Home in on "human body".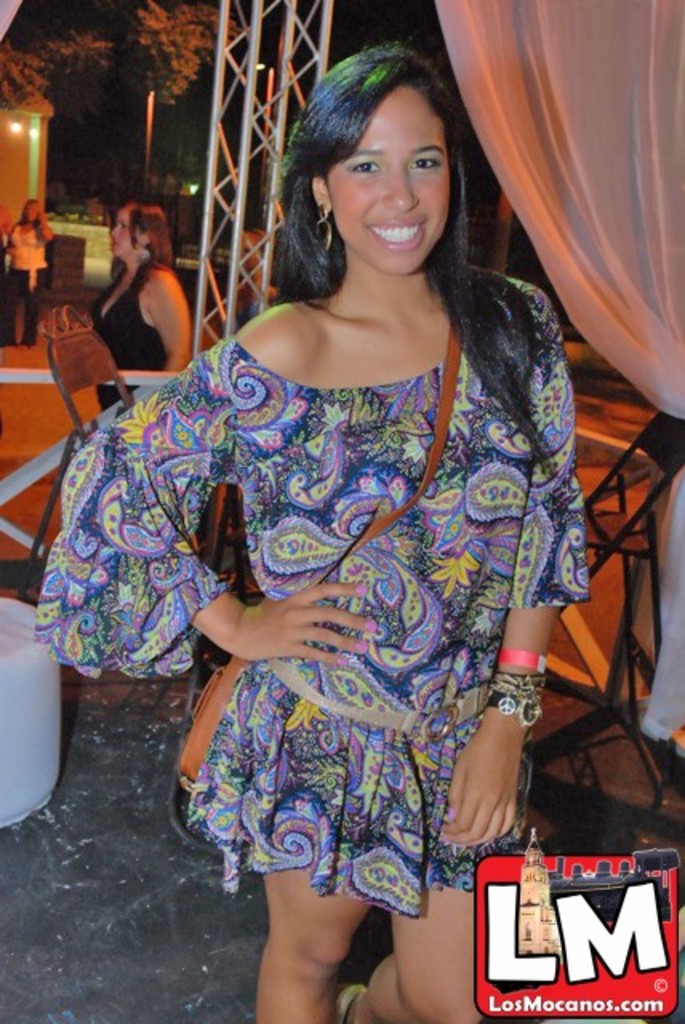
Homed in at bbox=[0, 192, 56, 350].
